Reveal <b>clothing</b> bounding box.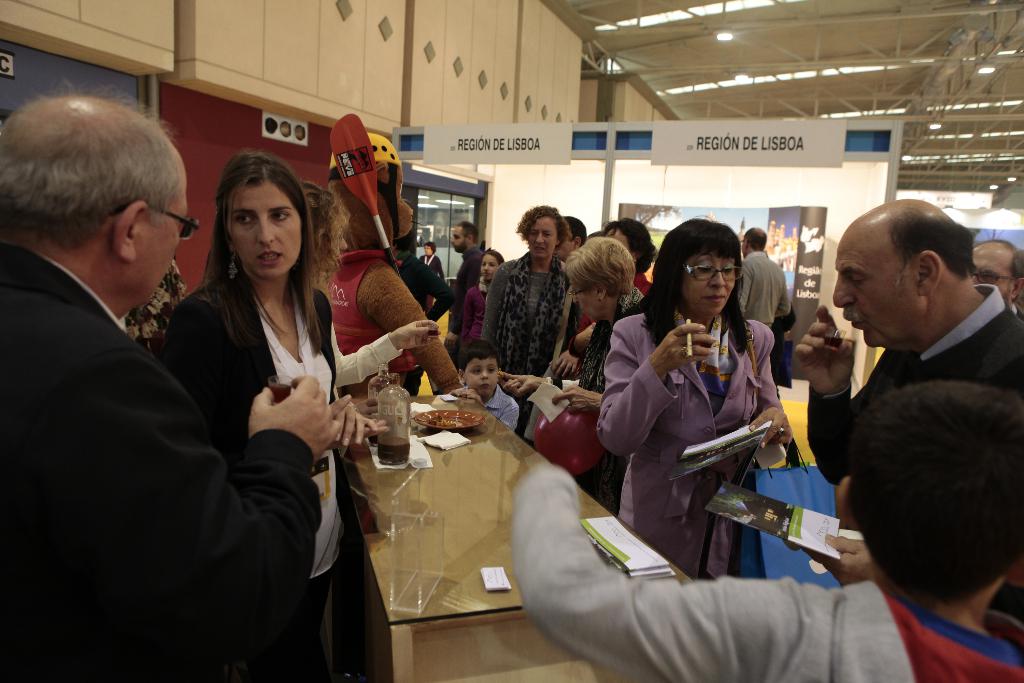
Revealed: bbox=[154, 274, 364, 682].
